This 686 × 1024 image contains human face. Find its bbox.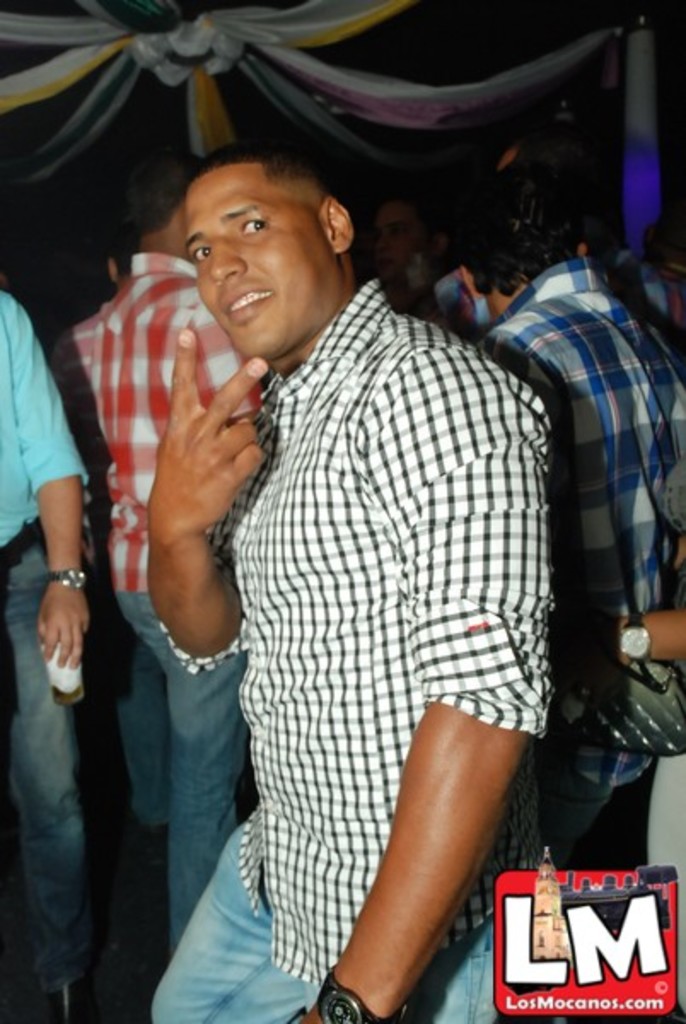
369,195,433,283.
